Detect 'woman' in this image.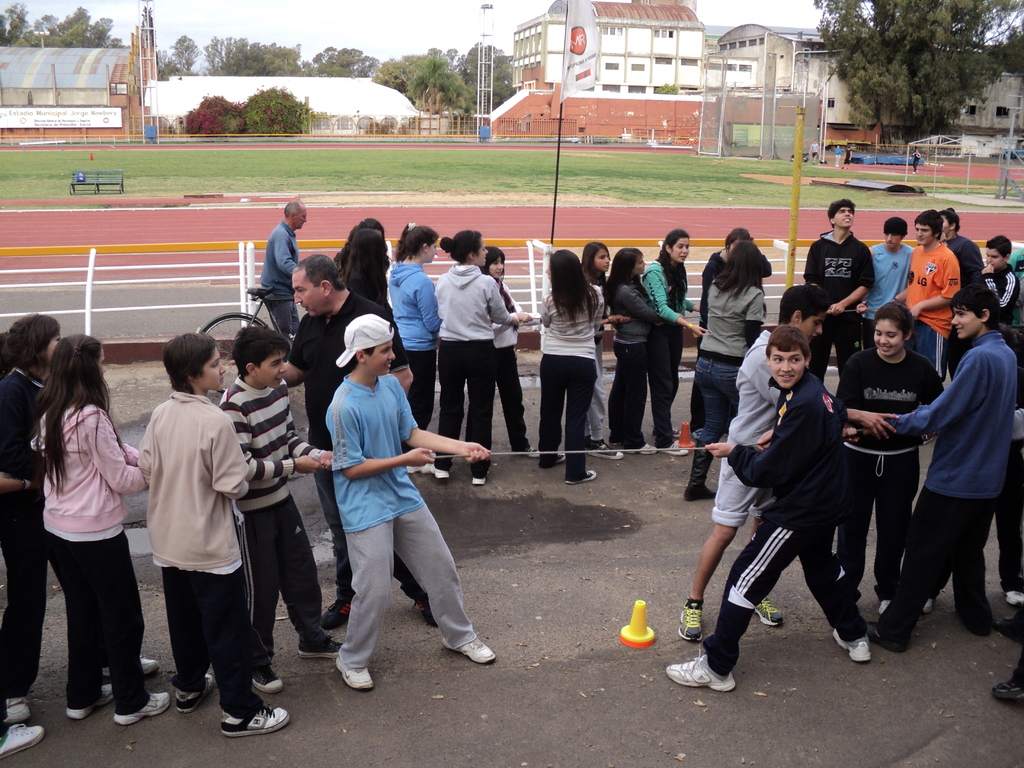
Detection: <region>680, 234, 767, 504</region>.
